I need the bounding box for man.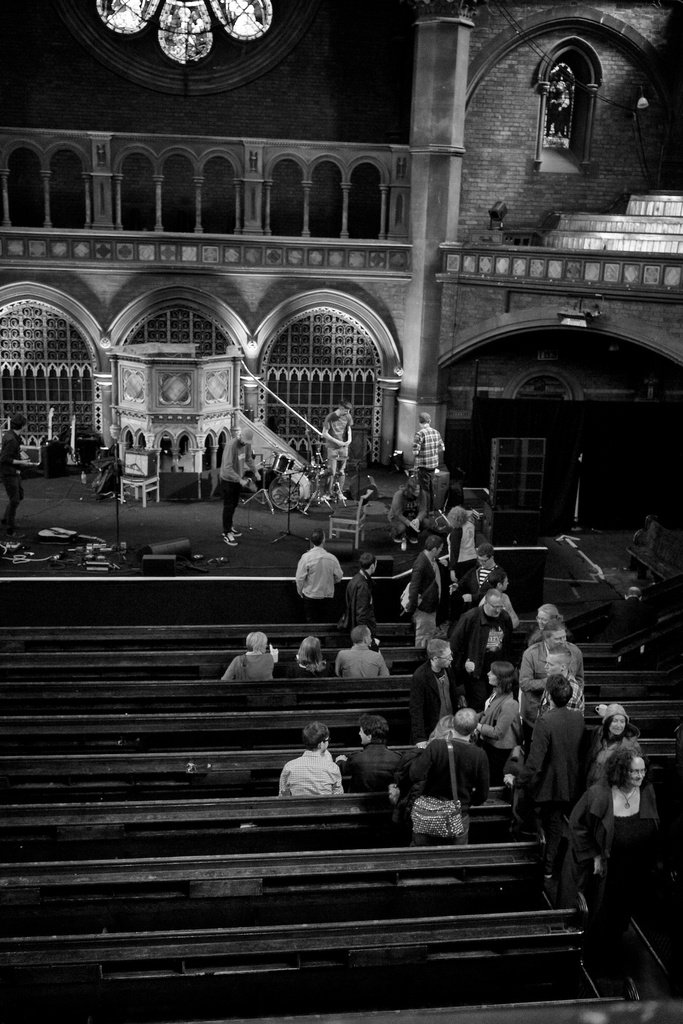
Here it is: [0,415,26,538].
